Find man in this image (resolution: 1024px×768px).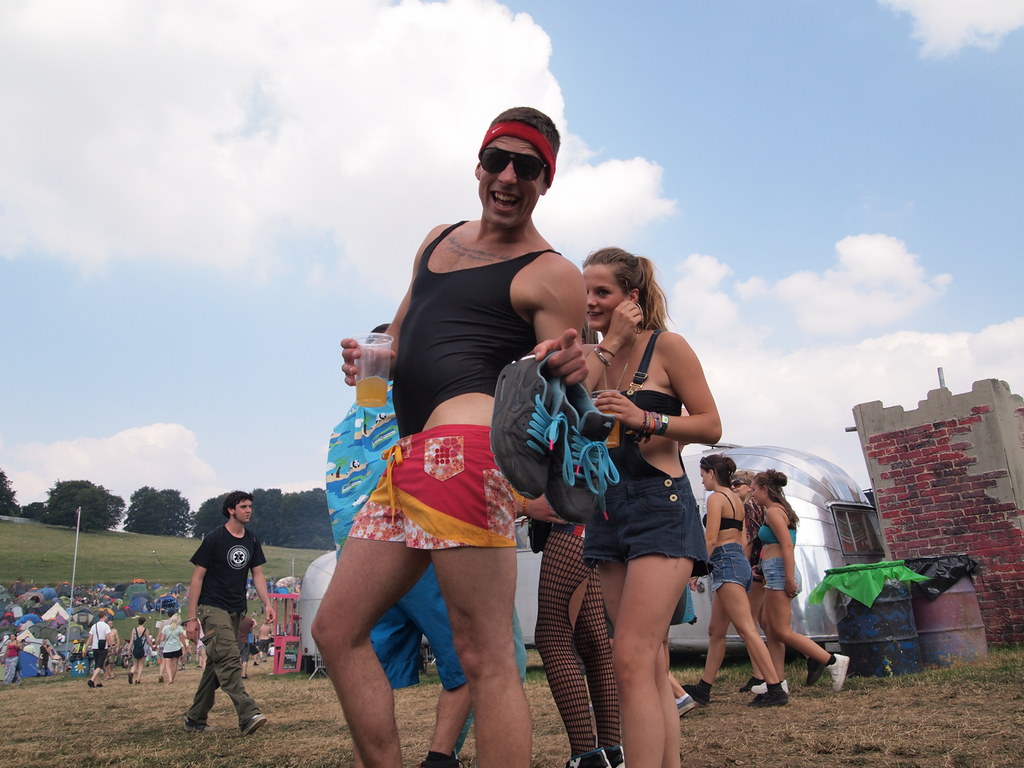
(left=306, top=106, right=592, bottom=767).
